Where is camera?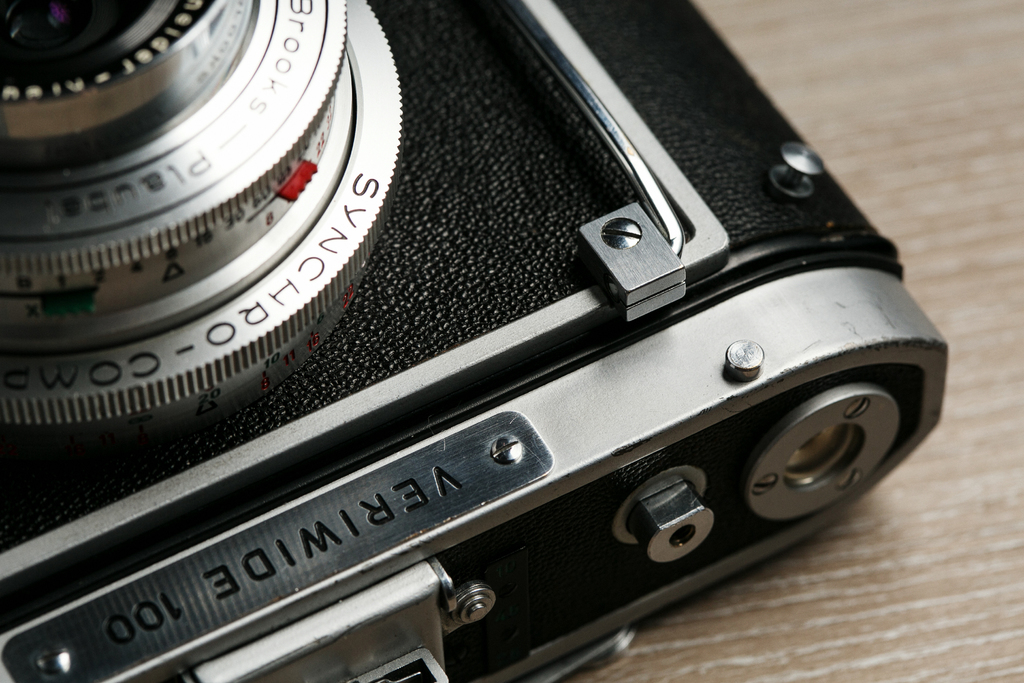
Rect(0, 0, 953, 682).
